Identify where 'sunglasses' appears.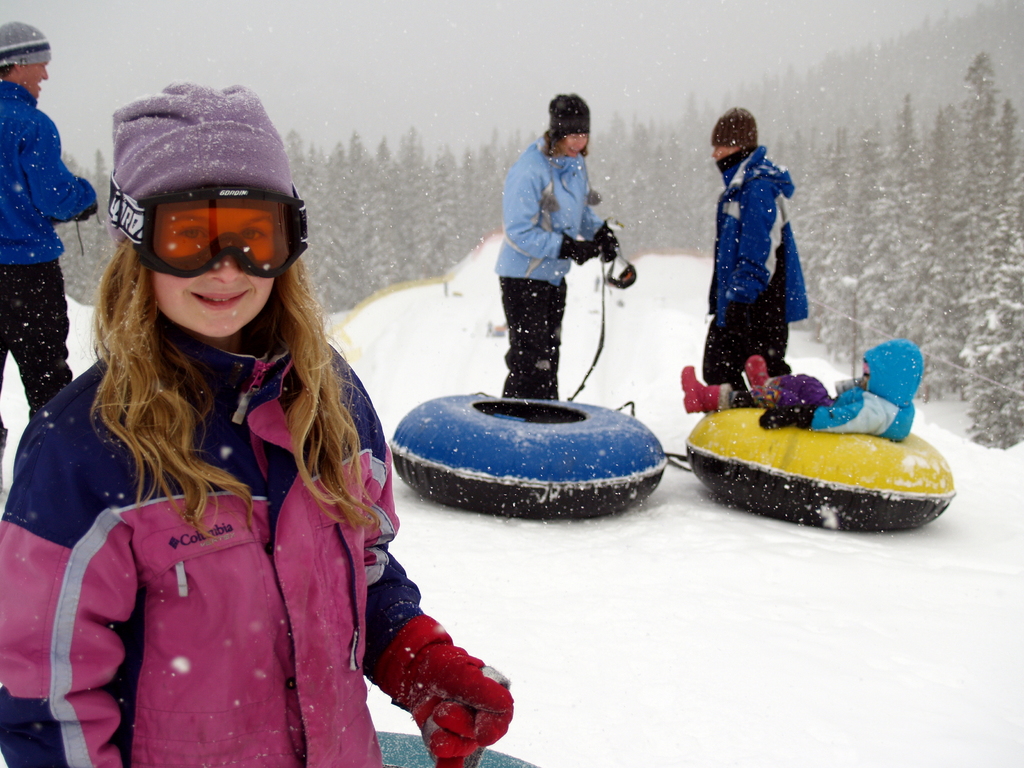
Appears at (left=120, top=195, right=324, bottom=278).
